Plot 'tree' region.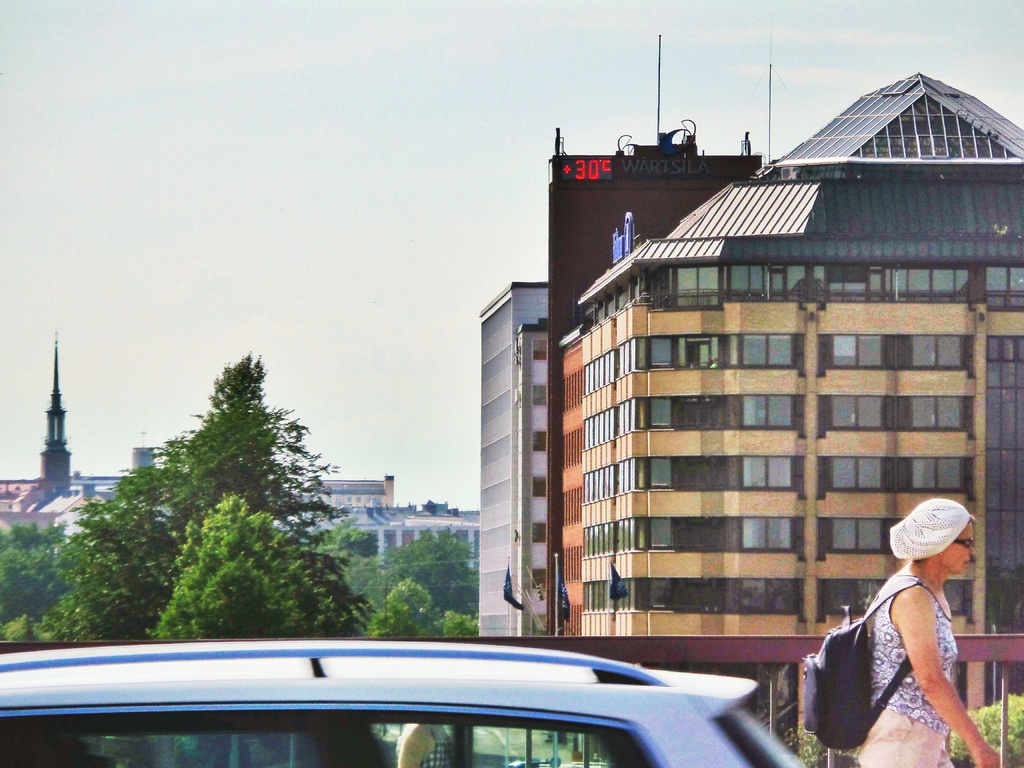
Plotted at (0,511,86,643).
